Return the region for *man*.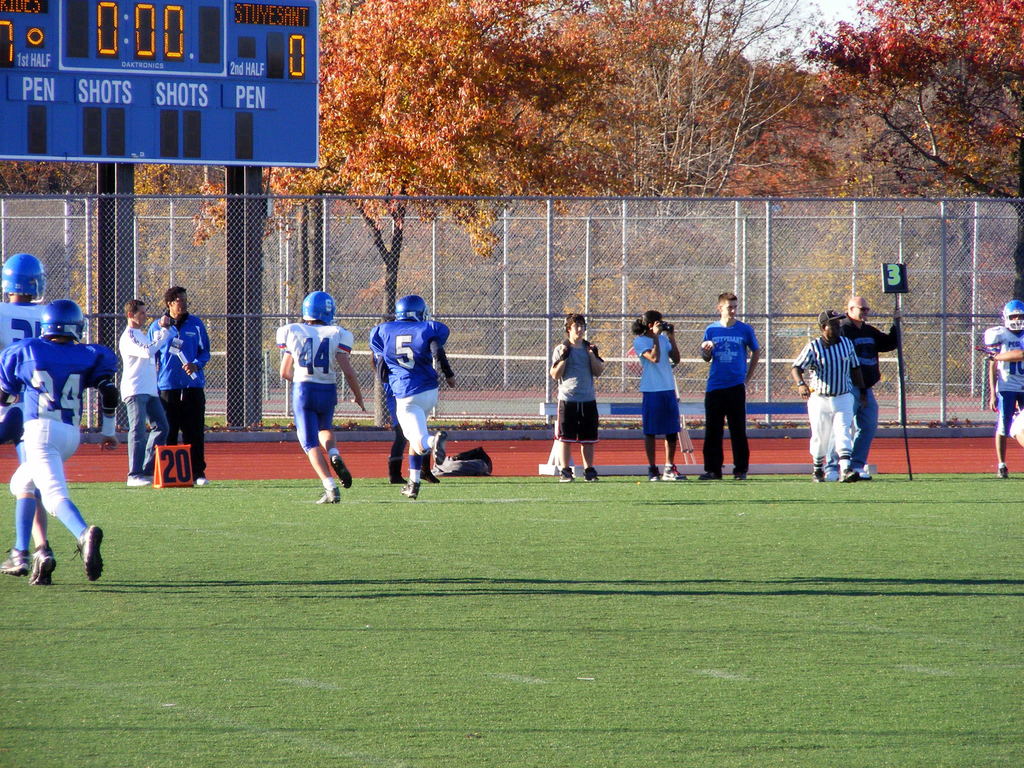
[left=115, top=300, right=181, bottom=492].
